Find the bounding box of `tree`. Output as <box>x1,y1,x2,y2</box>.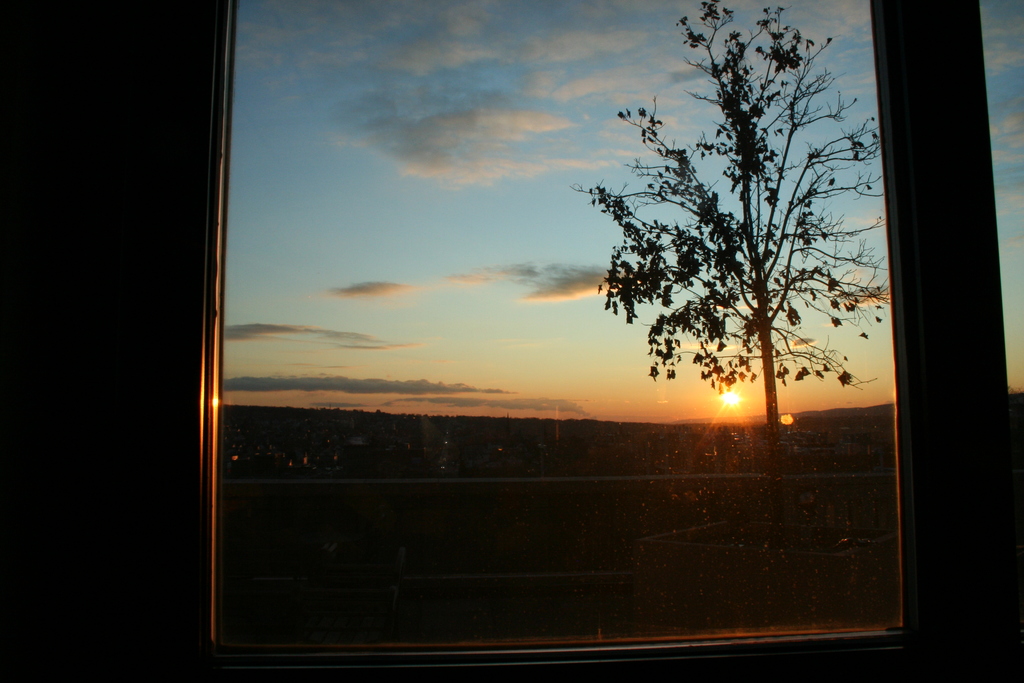
<box>595,13,911,552</box>.
